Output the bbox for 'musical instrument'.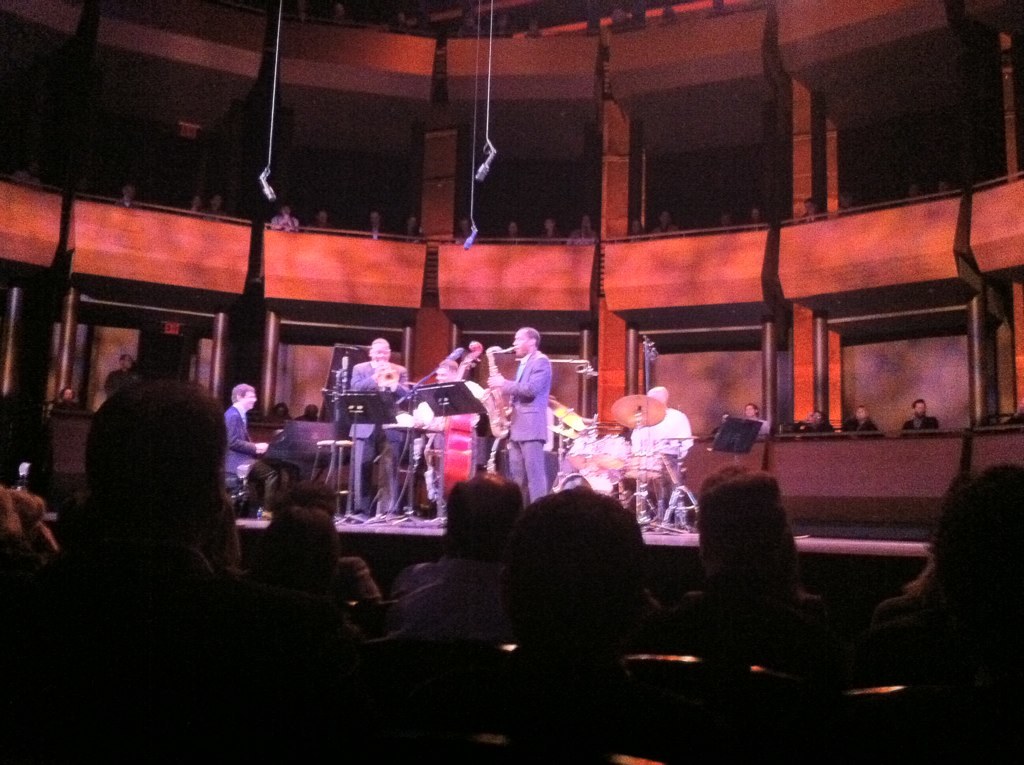
474 344 520 438.
